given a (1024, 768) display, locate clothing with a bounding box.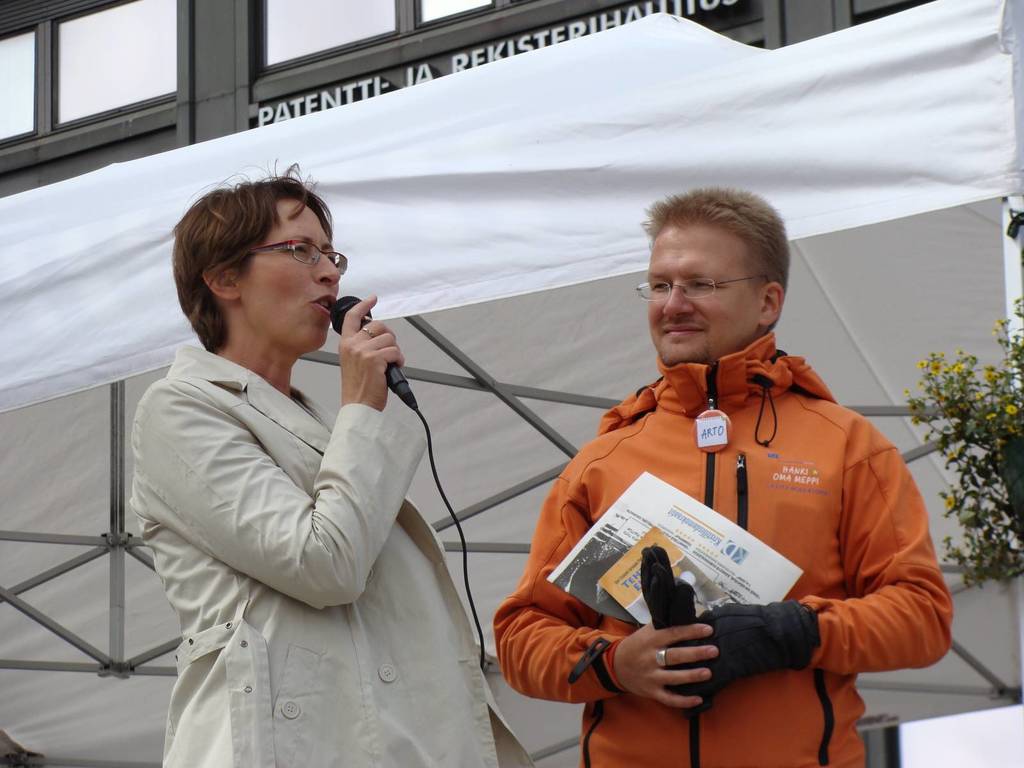
Located: box(499, 314, 977, 763).
